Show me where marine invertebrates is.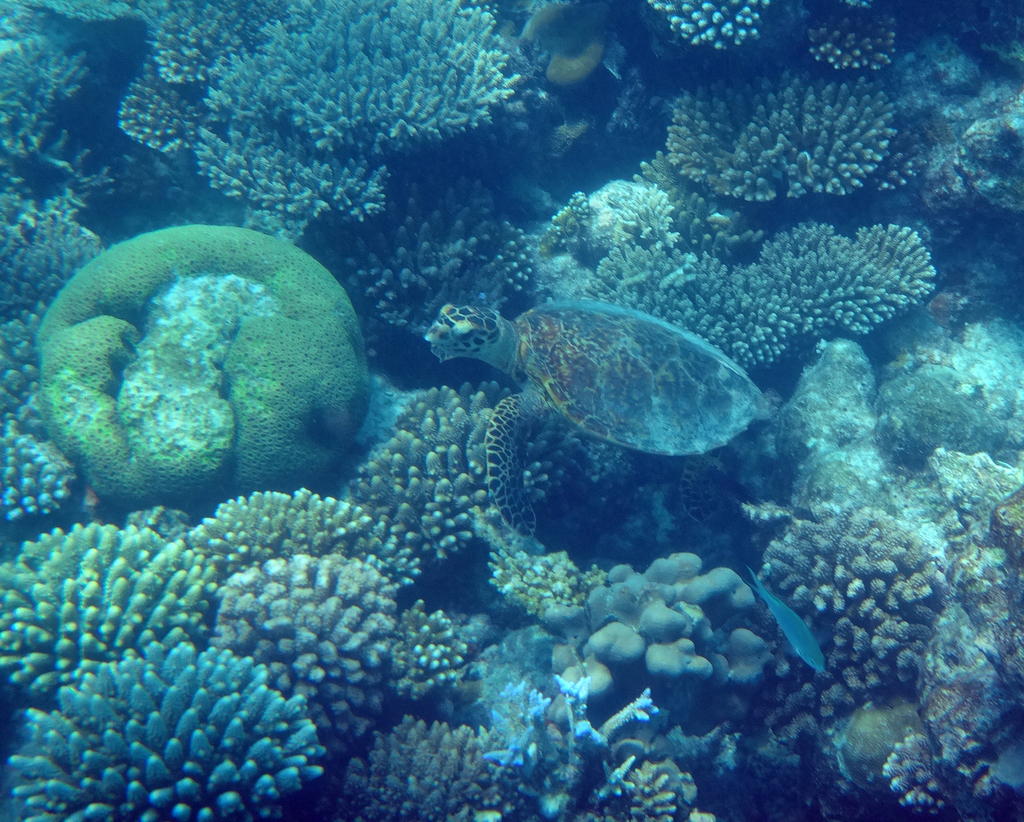
marine invertebrates is at locate(421, 303, 781, 542).
